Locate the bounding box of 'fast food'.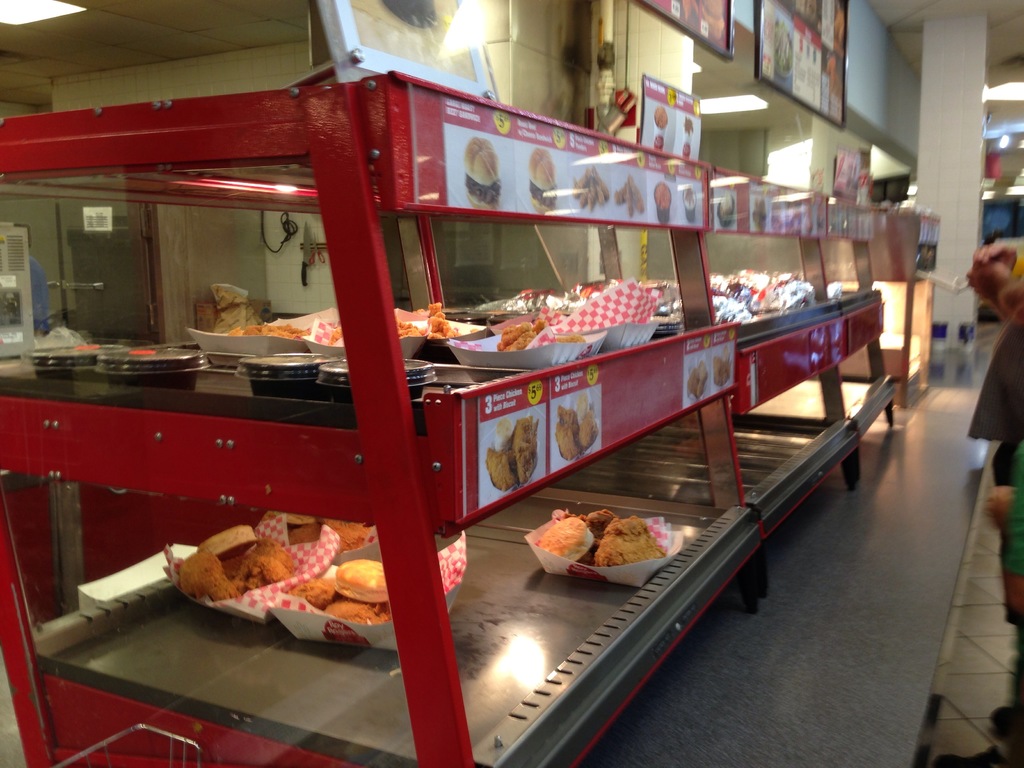
Bounding box: crop(480, 412, 548, 499).
